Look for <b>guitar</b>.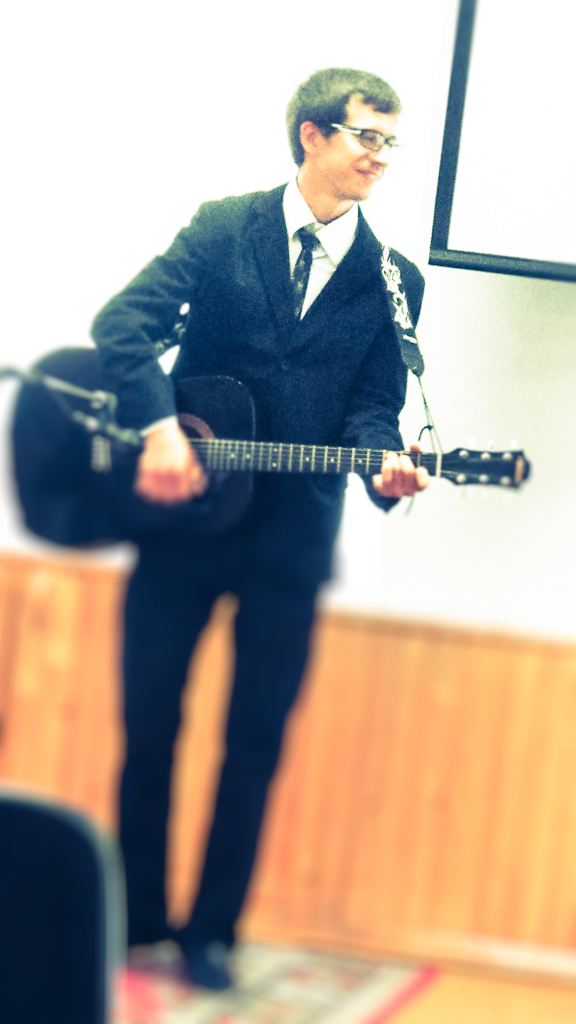
Found: region(6, 338, 531, 533).
